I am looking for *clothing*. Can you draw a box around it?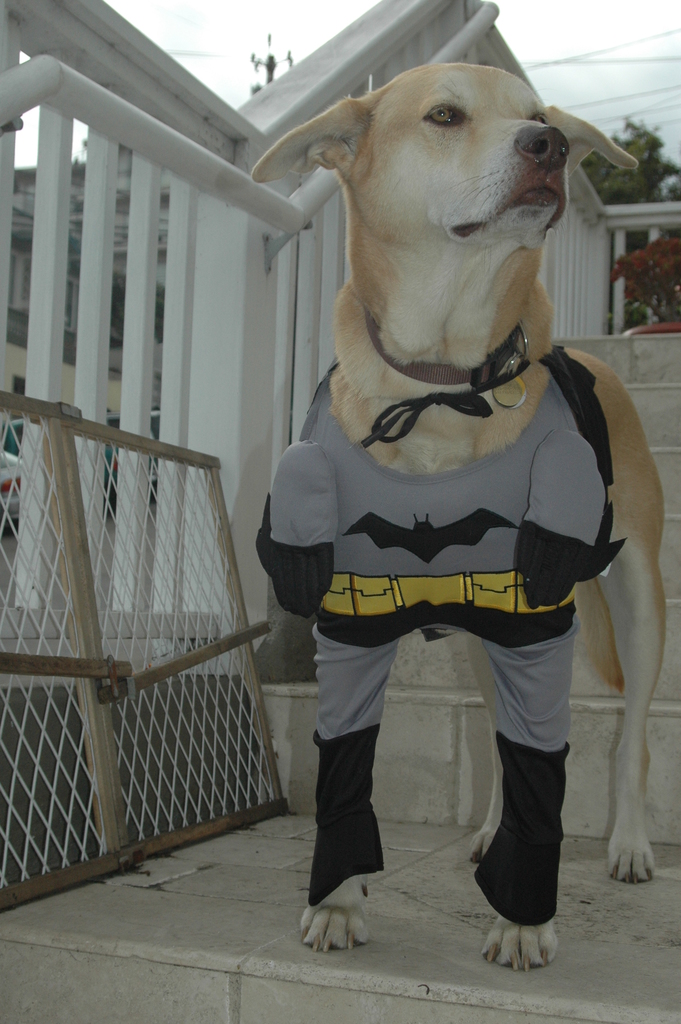
Sure, the bounding box is rect(249, 353, 608, 924).
